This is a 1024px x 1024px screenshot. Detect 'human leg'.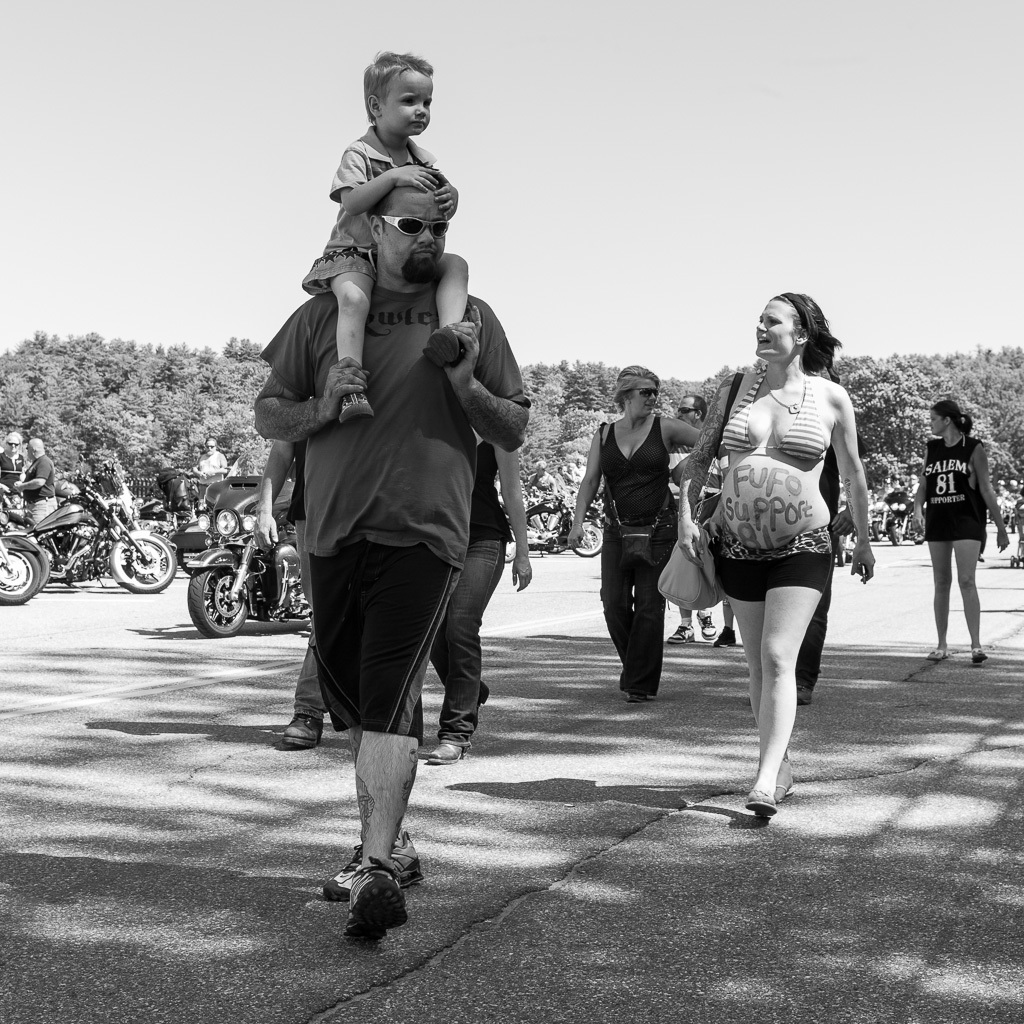
left=745, top=551, right=830, bottom=817.
